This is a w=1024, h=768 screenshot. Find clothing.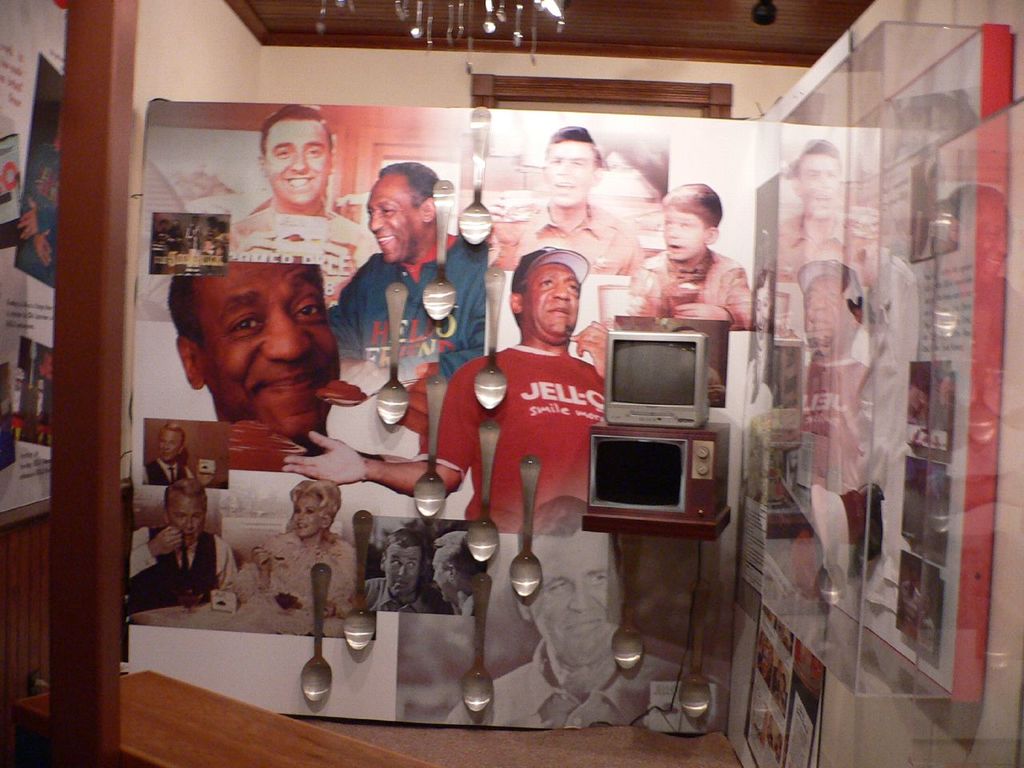
Bounding box: Rect(489, 197, 637, 274).
